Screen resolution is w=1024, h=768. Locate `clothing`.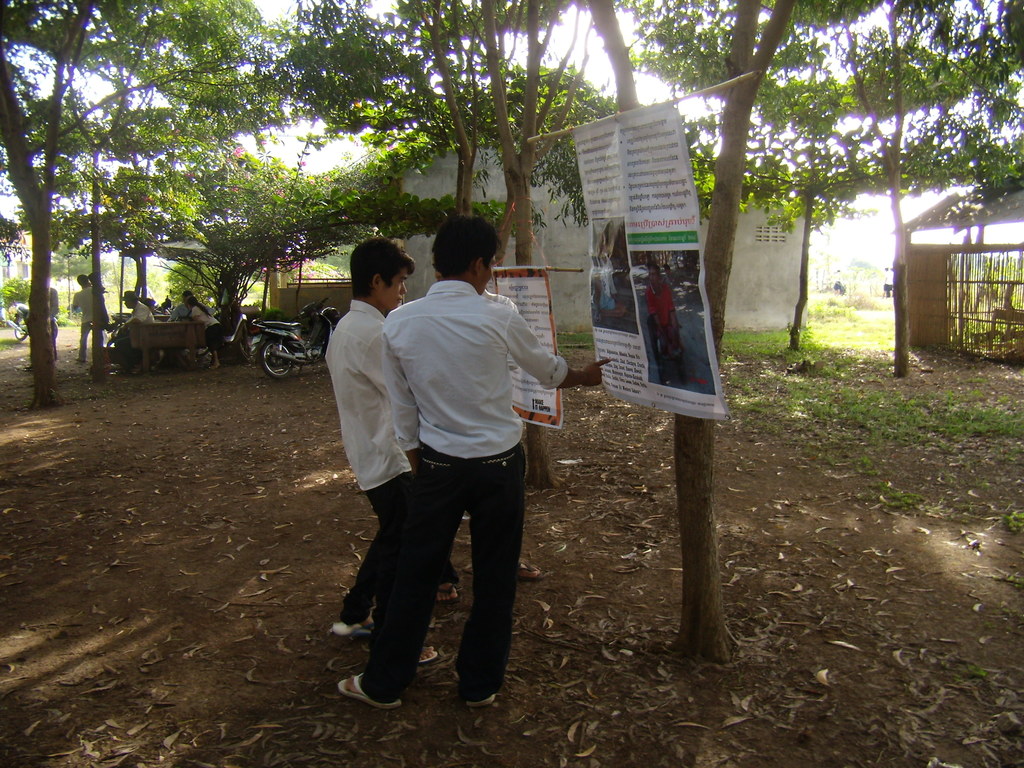
left=112, top=298, right=158, bottom=364.
